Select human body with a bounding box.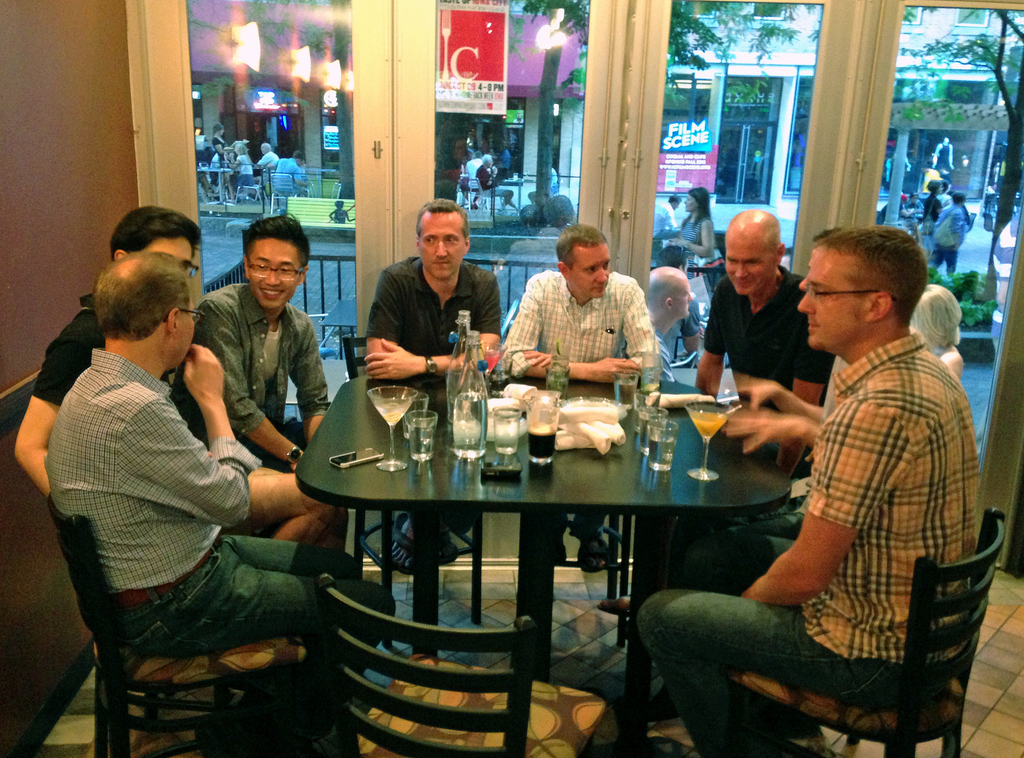
[x1=902, y1=198, x2=913, y2=218].
